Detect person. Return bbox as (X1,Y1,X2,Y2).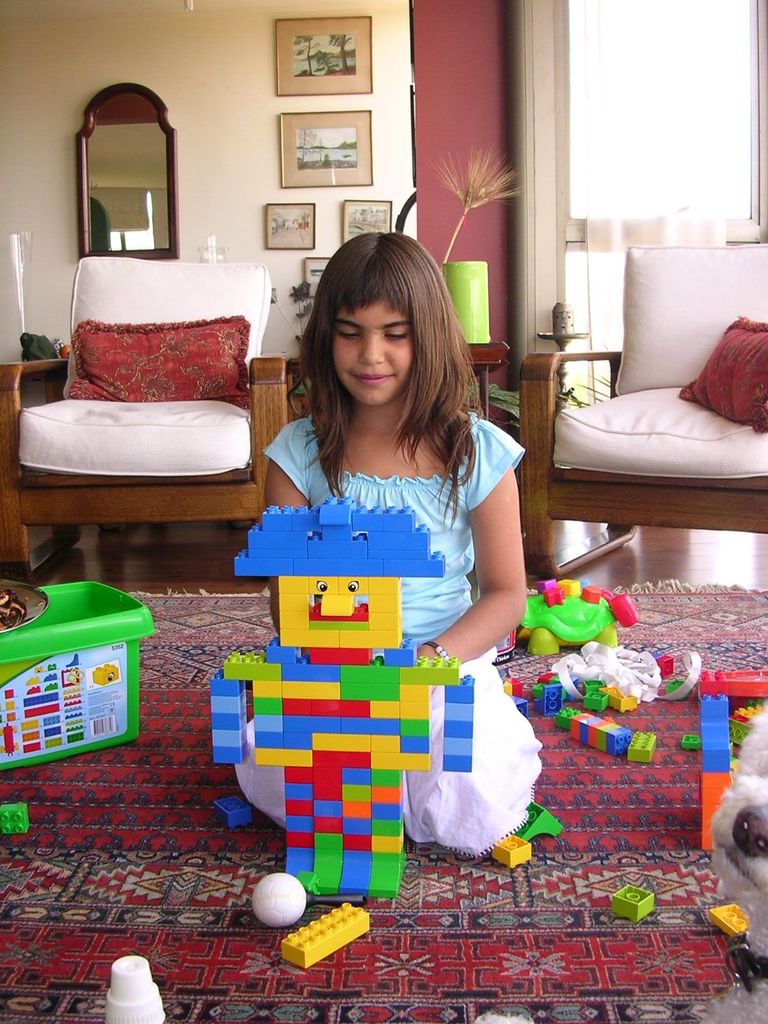
(233,227,546,853).
